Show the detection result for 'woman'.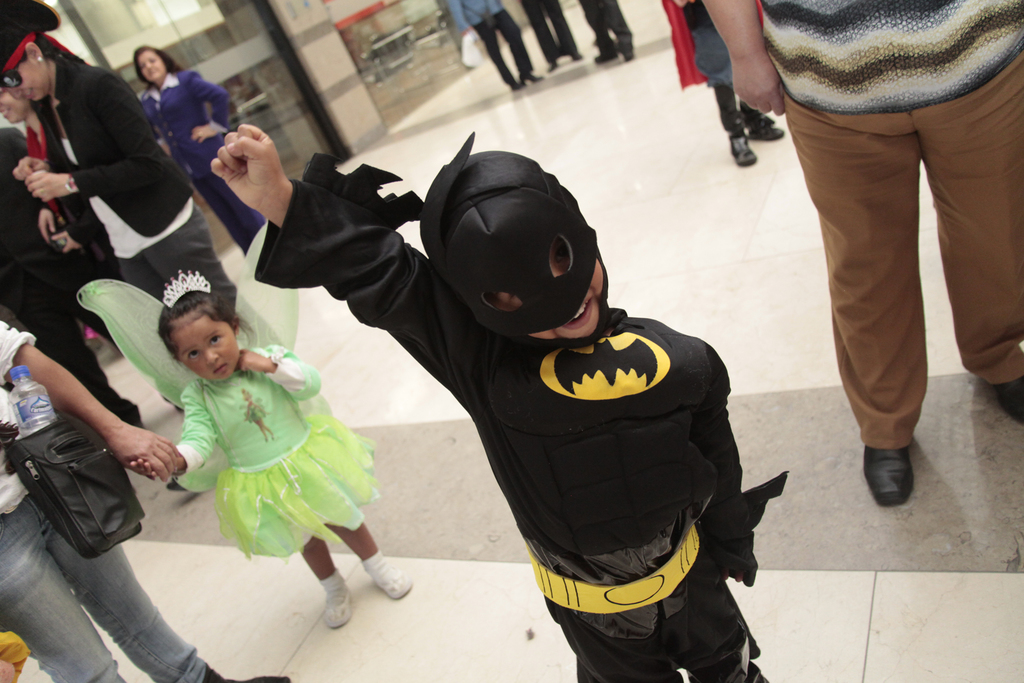
Rect(136, 41, 263, 256).
